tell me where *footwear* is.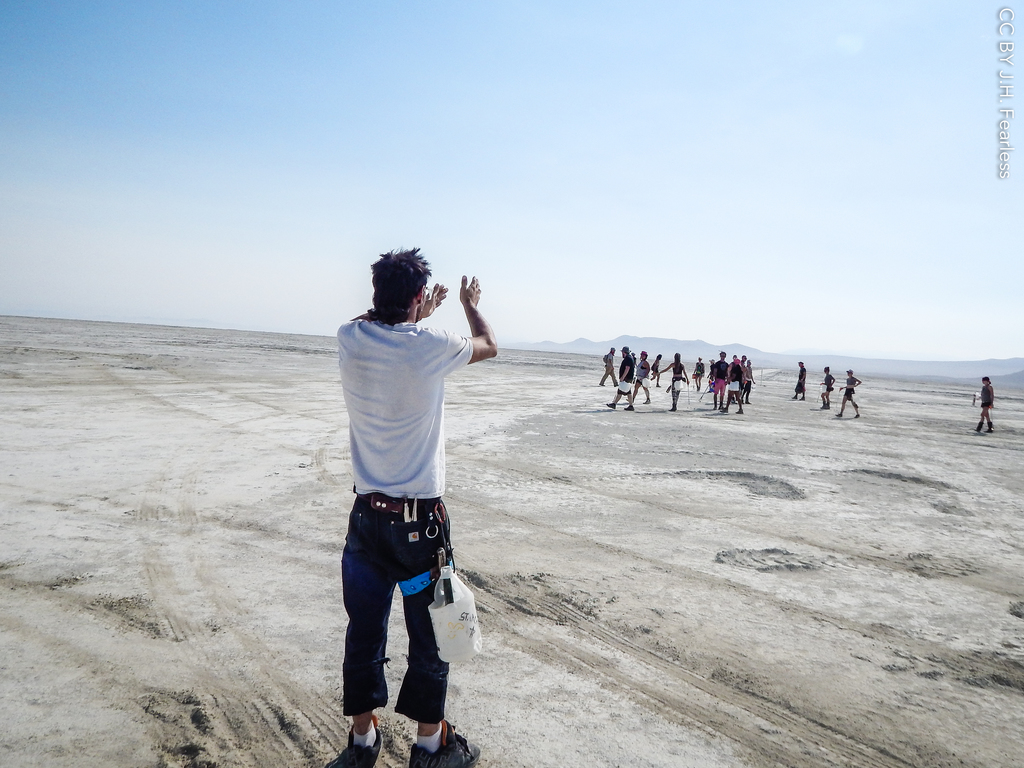
*footwear* is at left=347, top=714, right=384, bottom=767.
